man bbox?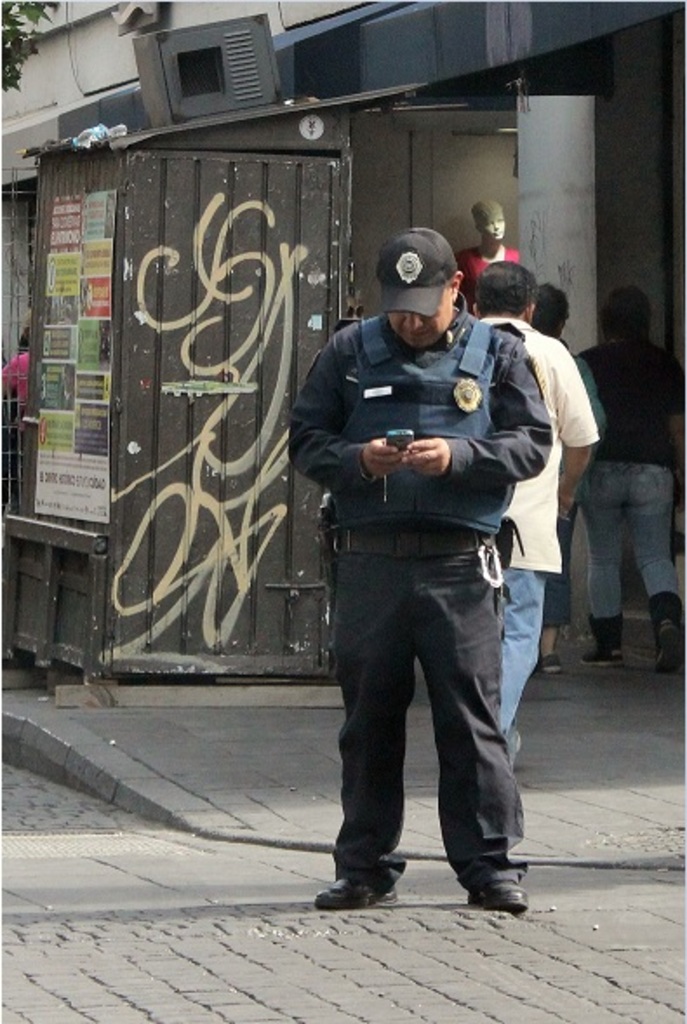
{"x1": 459, "y1": 196, "x2": 517, "y2": 278}
